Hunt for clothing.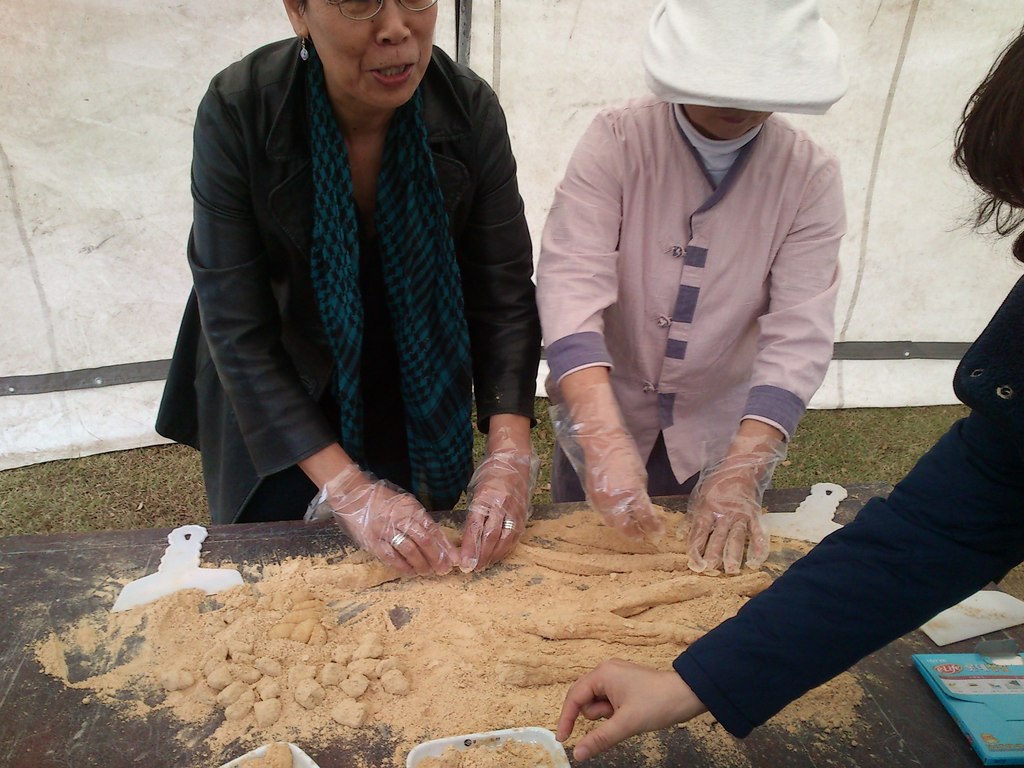
Hunted down at (548, 100, 834, 489).
